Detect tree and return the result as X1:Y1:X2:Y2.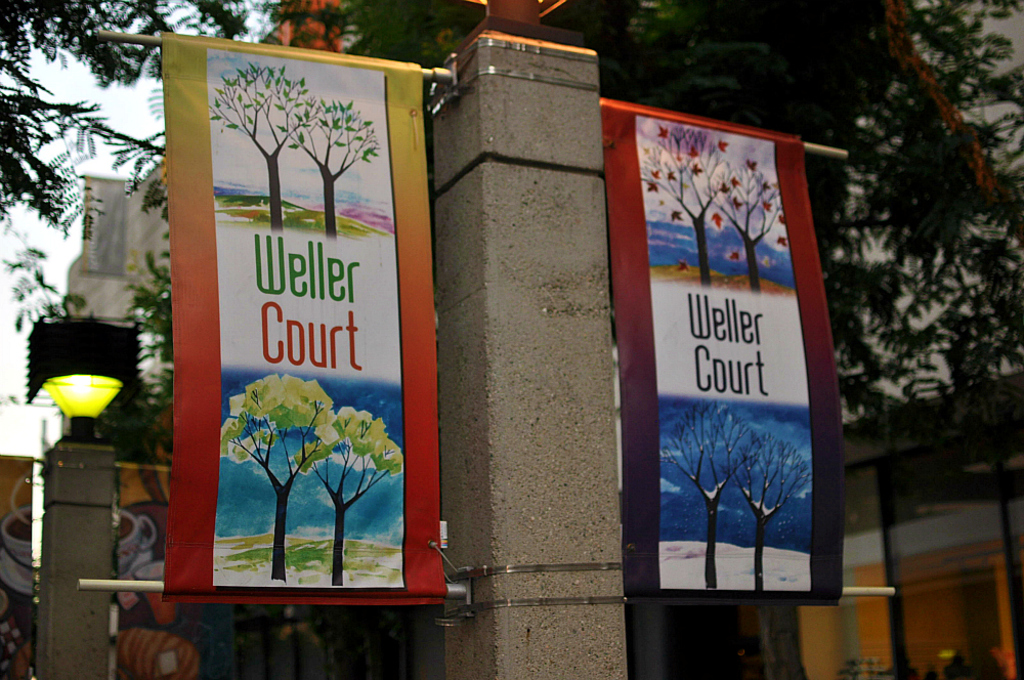
0:0:332:223.
